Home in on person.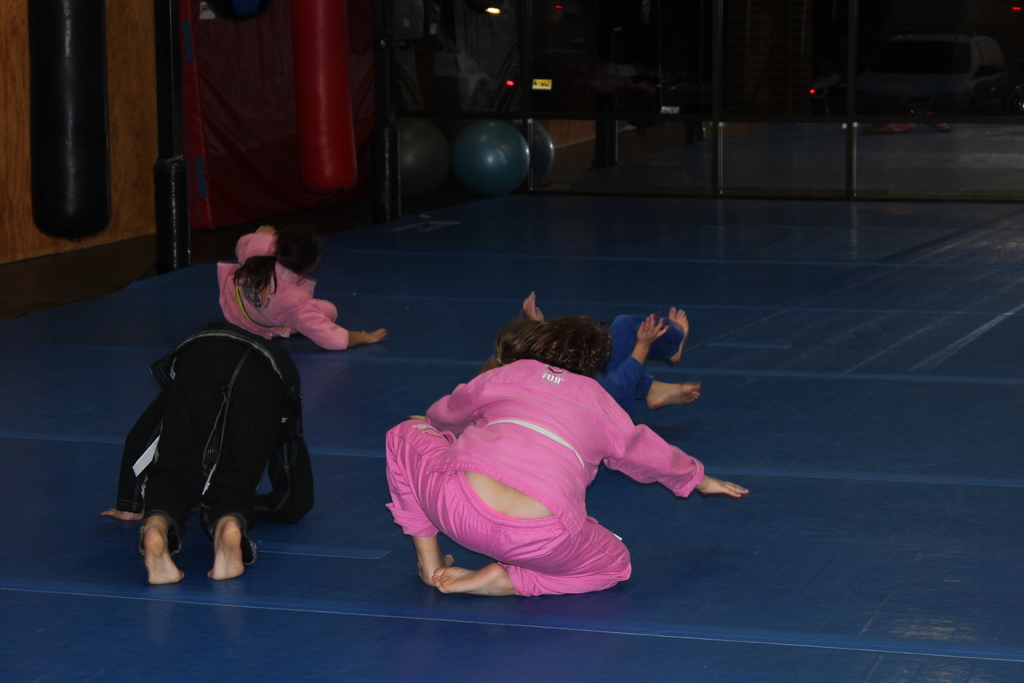
Homed in at (x1=103, y1=324, x2=313, y2=588).
